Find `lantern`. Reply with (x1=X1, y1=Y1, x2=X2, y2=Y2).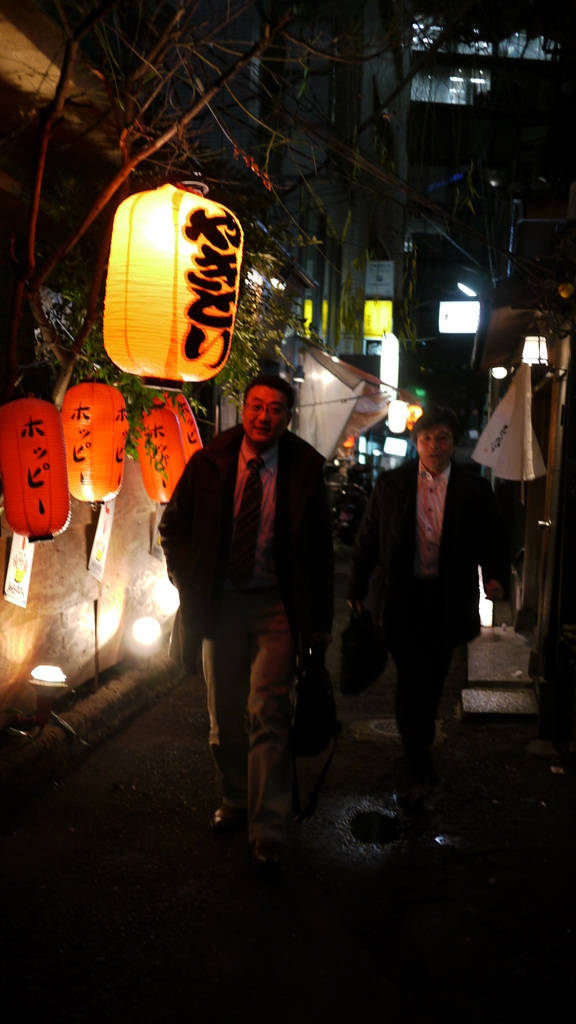
(x1=142, y1=409, x2=184, y2=505).
